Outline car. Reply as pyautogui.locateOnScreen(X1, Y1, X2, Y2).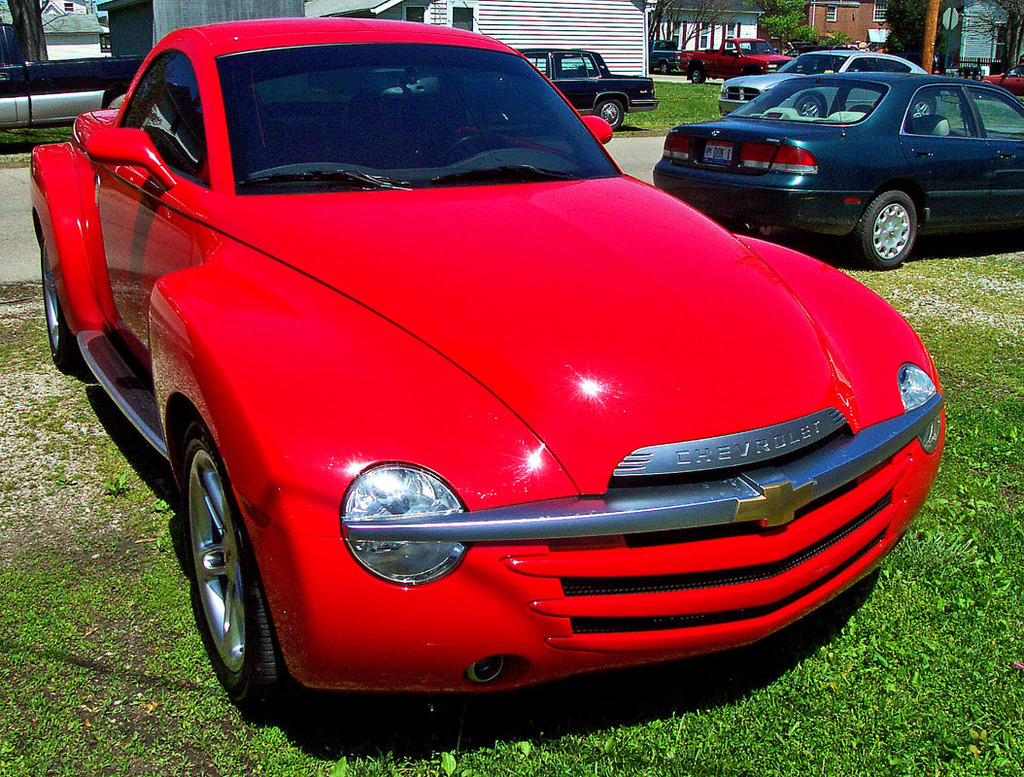
pyautogui.locateOnScreen(715, 48, 952, 145).
